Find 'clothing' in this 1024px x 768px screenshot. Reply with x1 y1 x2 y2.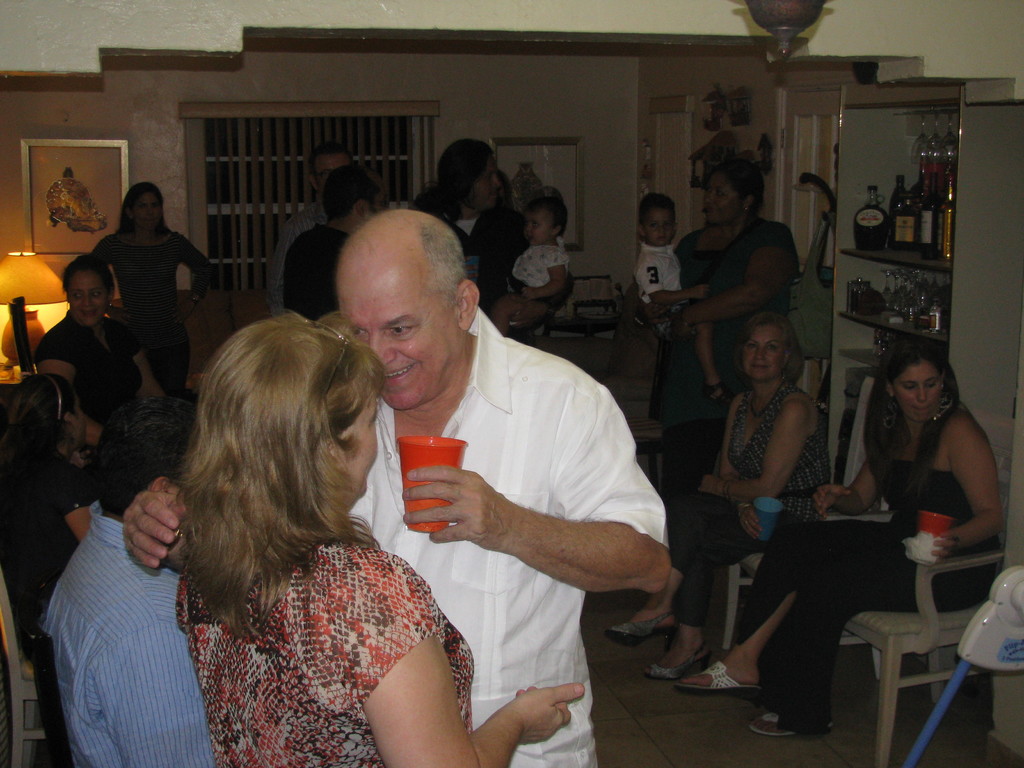
264 209 329 300.
